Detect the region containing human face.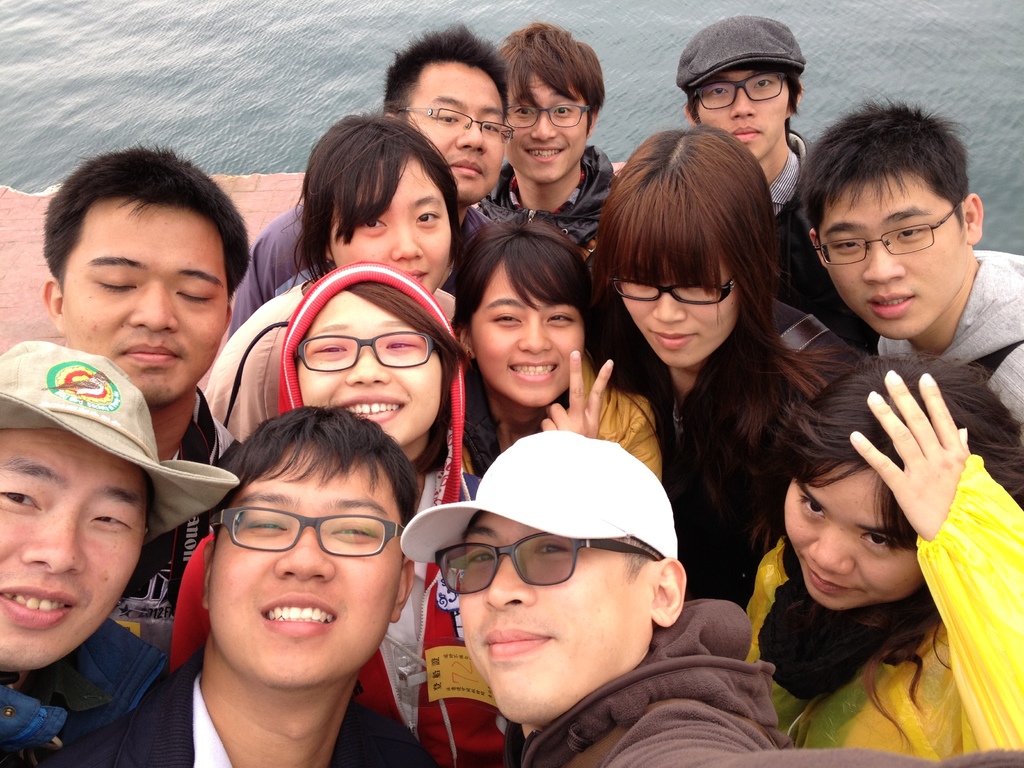
472/265/584/405.
